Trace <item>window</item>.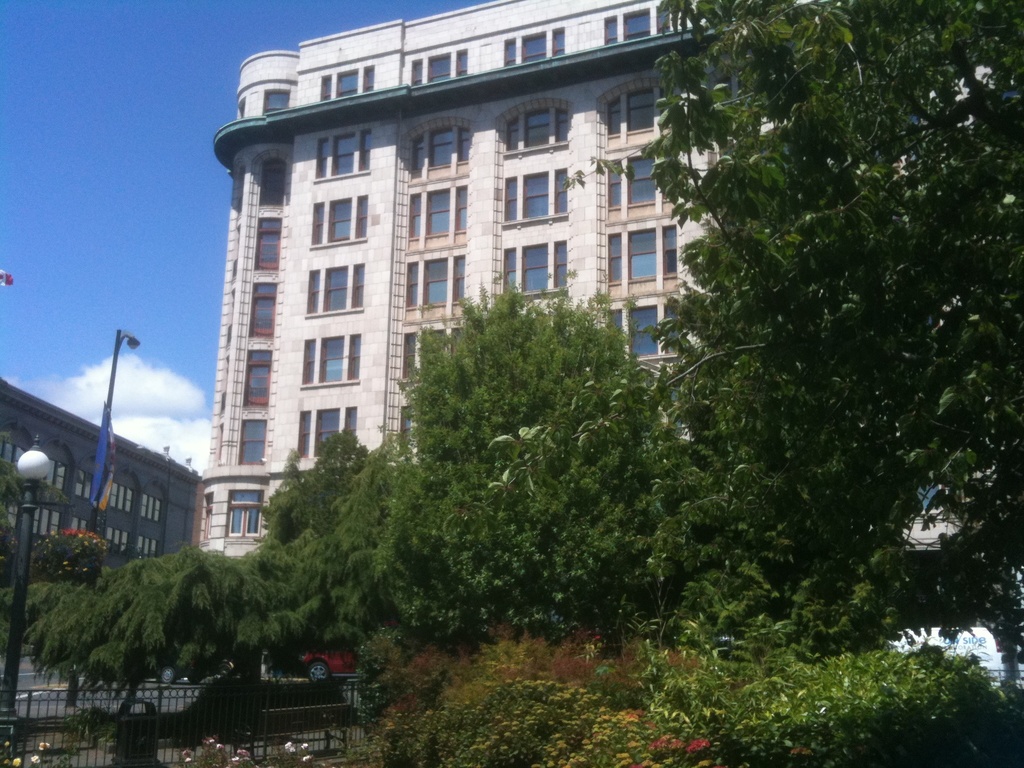
Traced to detection(431, 129, 454, 163).
